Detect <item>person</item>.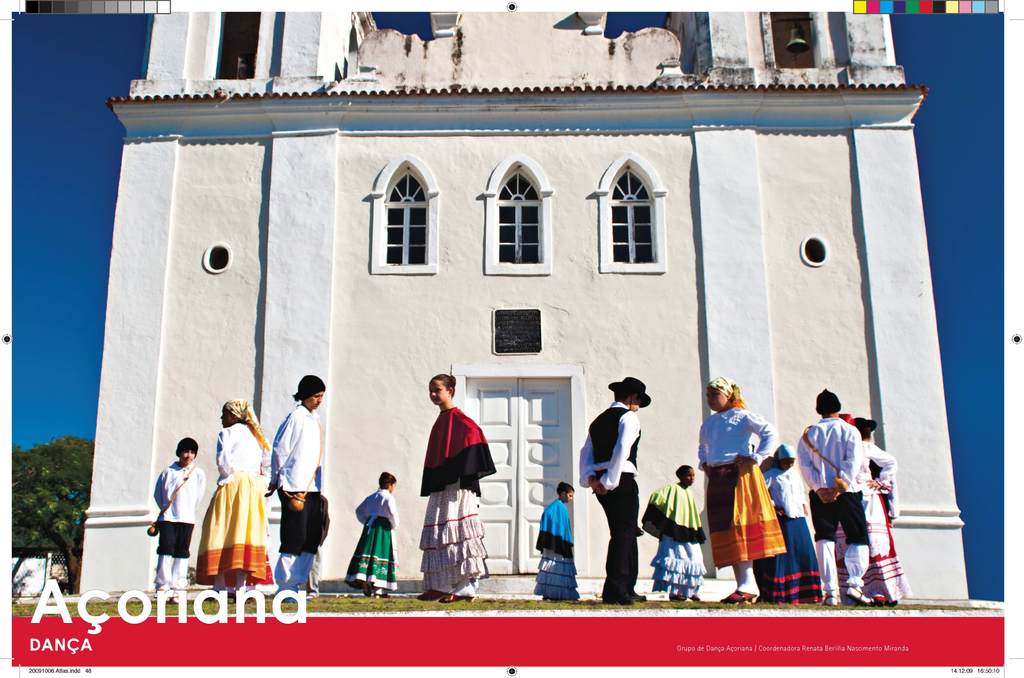
Detected at <region>796, 386, 870, 606</region>.
